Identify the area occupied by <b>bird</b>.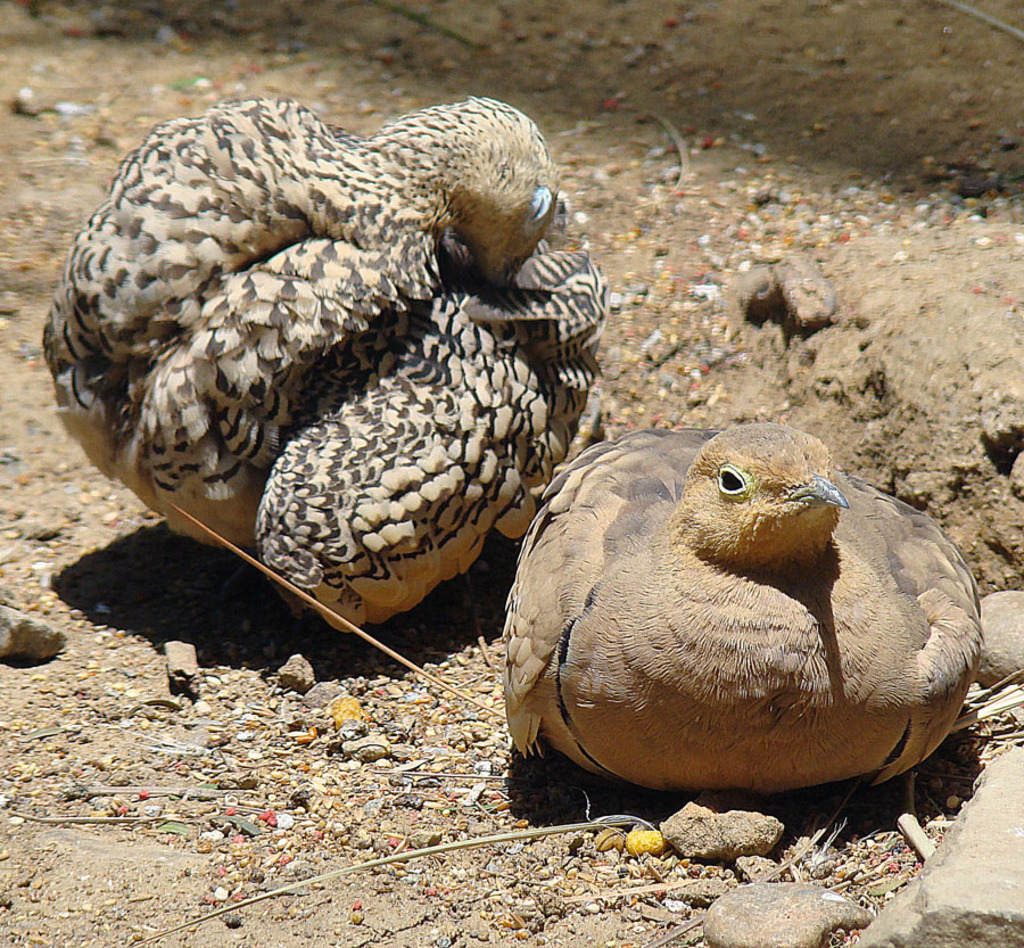
Area: left=46, top=94, right=611, bottom=640.
